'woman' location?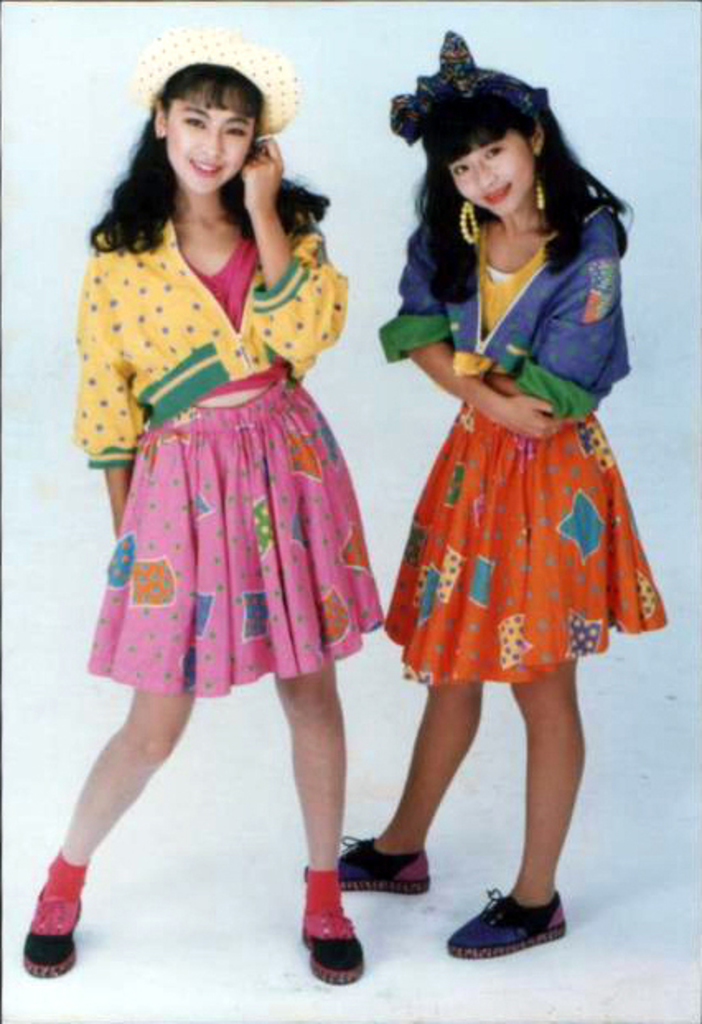
box=[358, 58, 664, 904]
